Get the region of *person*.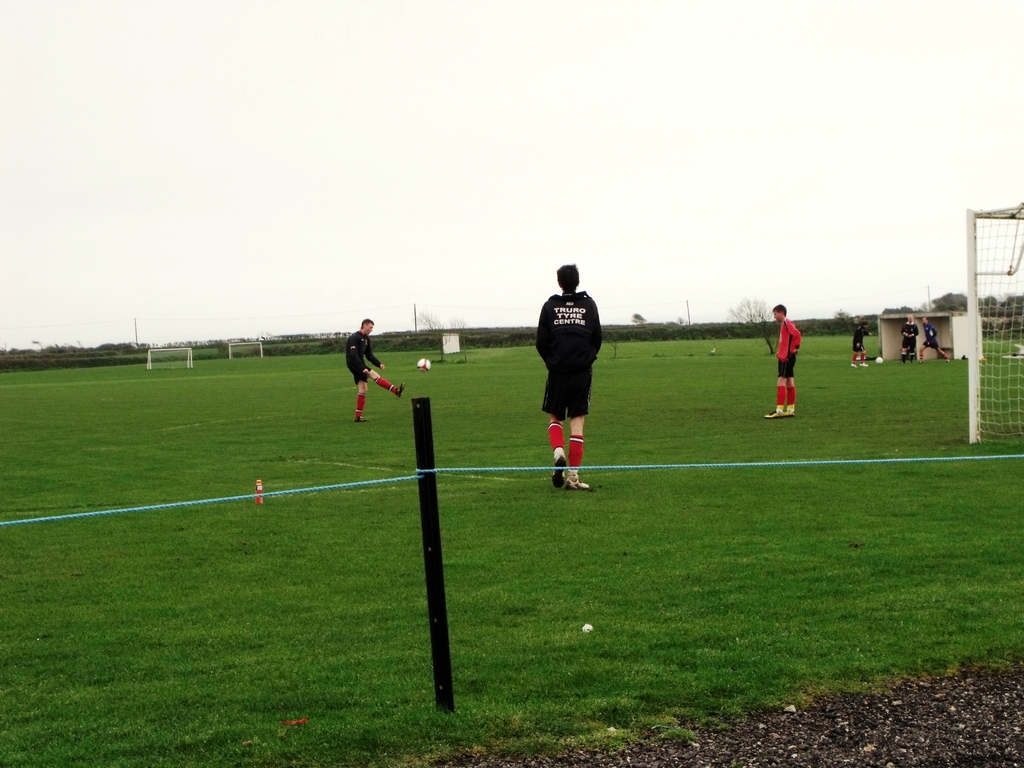
(x1=919, y1=316, x2=950, y2=364).
